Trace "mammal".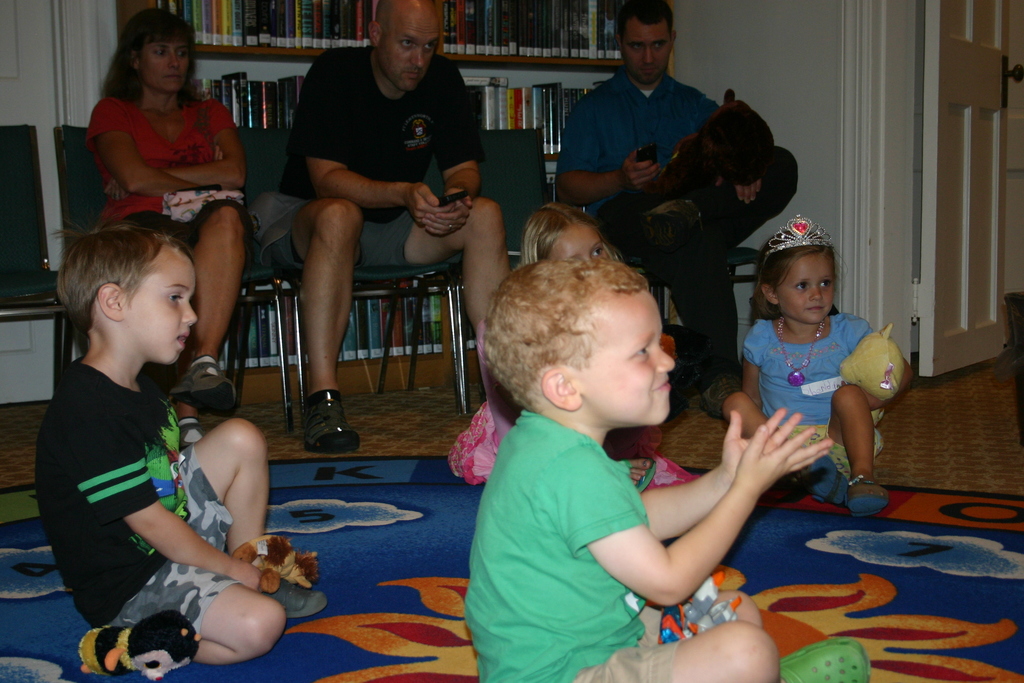
Traced to bbox(447, 202, 653, 484).
